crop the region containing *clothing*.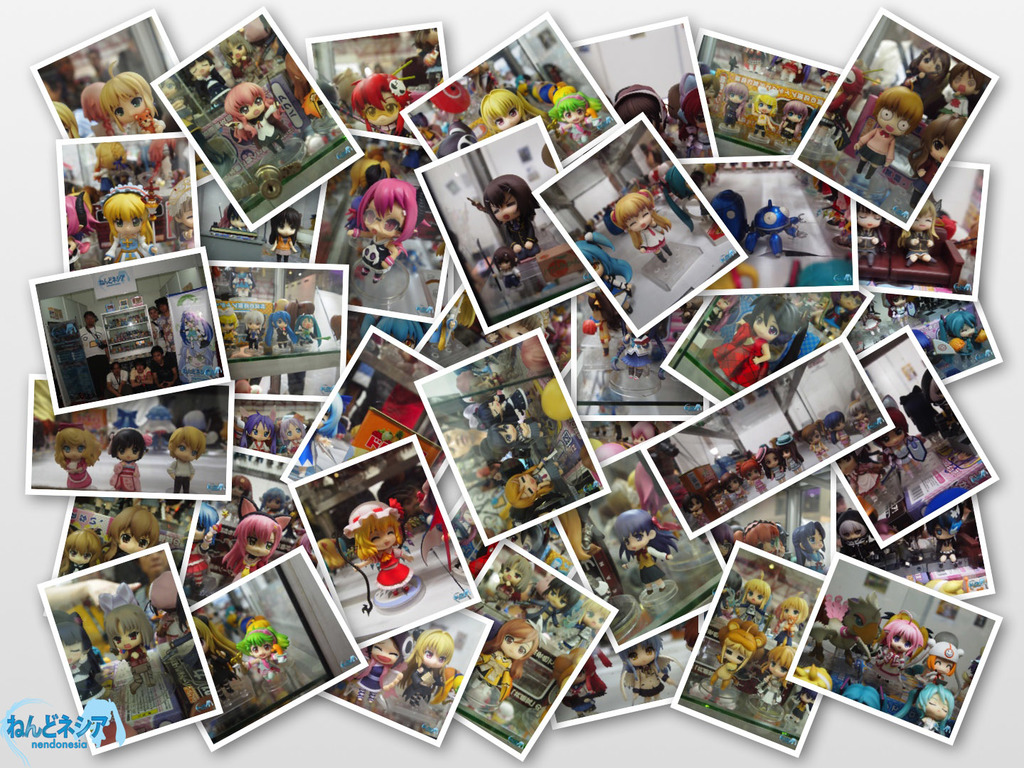
Crop region: bbox=(53, 456, 89, 488).
